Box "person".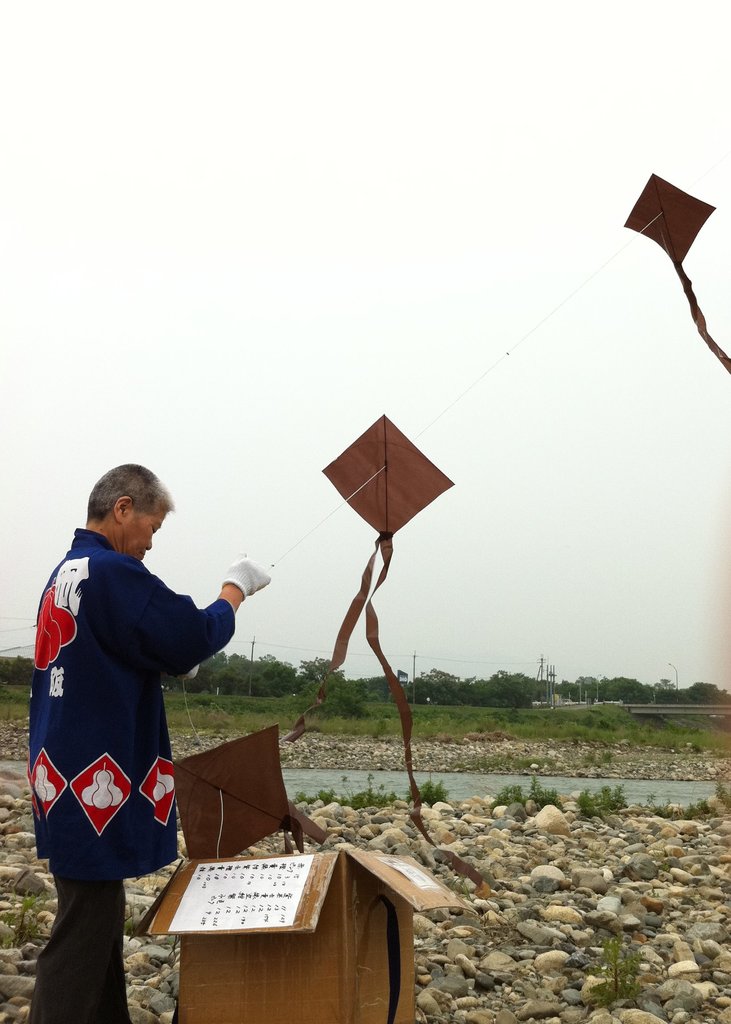
box(36, 460, 279, 1023).
